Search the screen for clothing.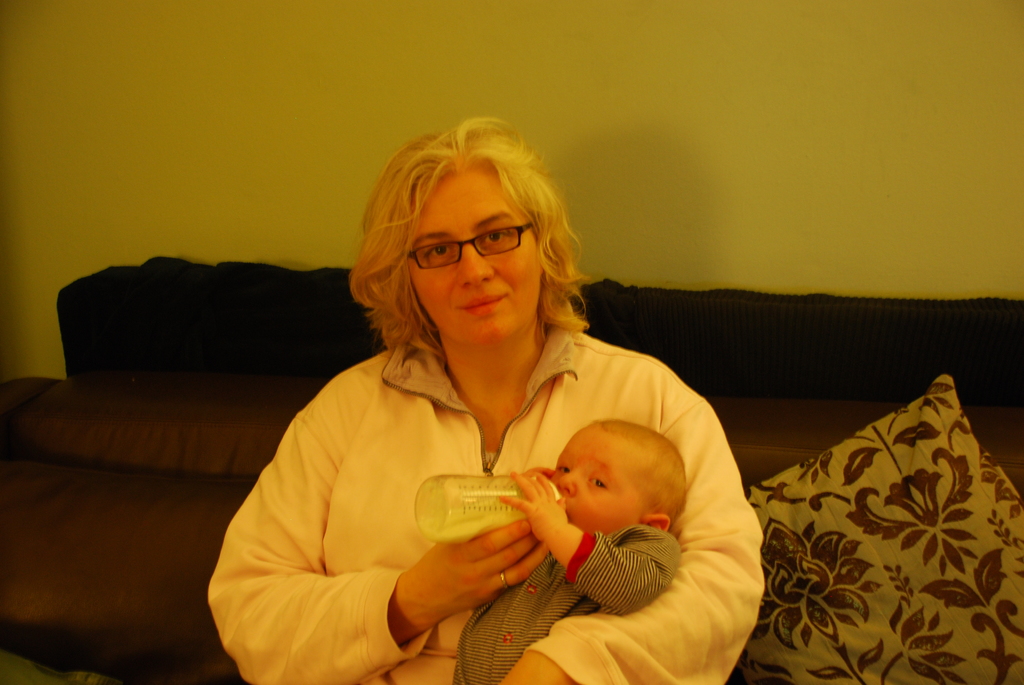
Found at locate(454, 527, 680, 684).
